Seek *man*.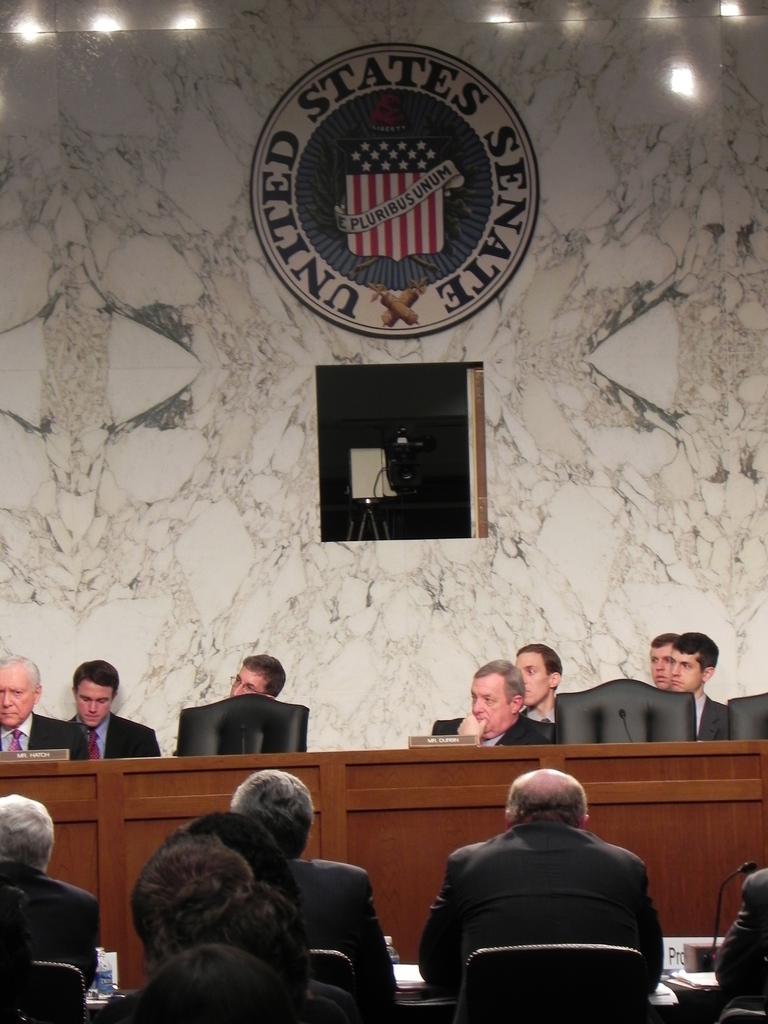
(61, 657, 159, 755).
